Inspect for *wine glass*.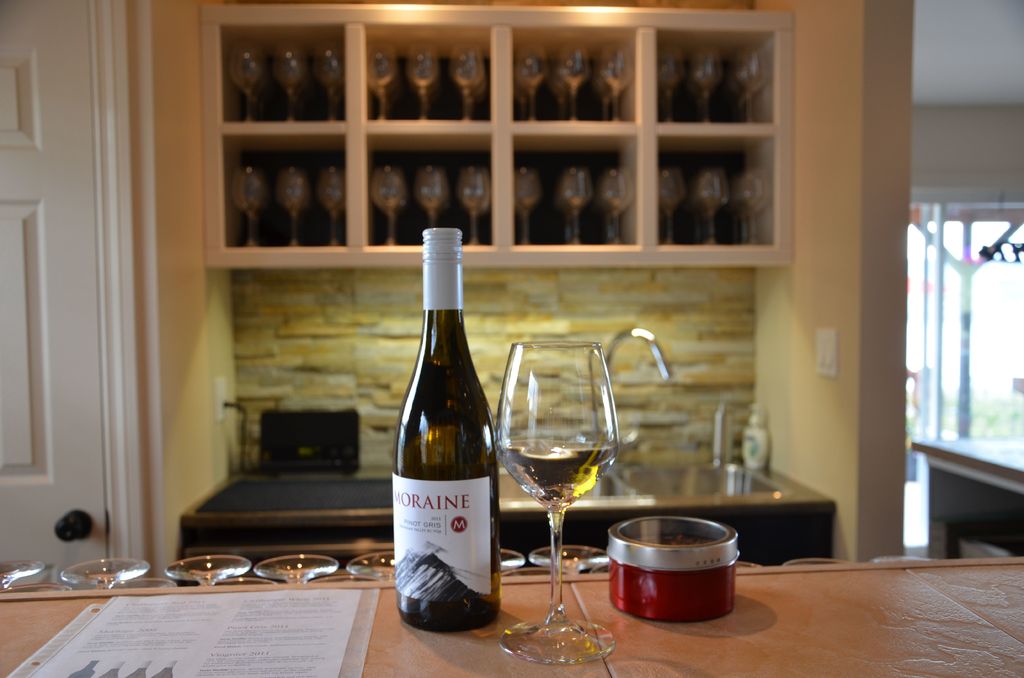
Inspection: l=407, t=42, r=438, b=118.
